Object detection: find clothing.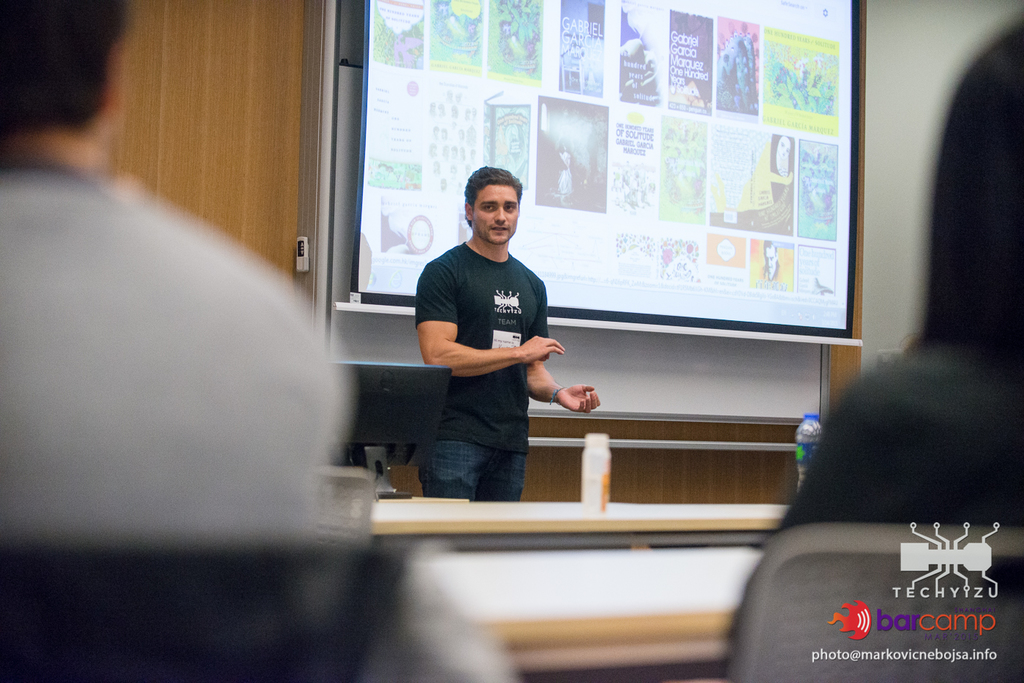
locate(722, 339, 1023, 644).
